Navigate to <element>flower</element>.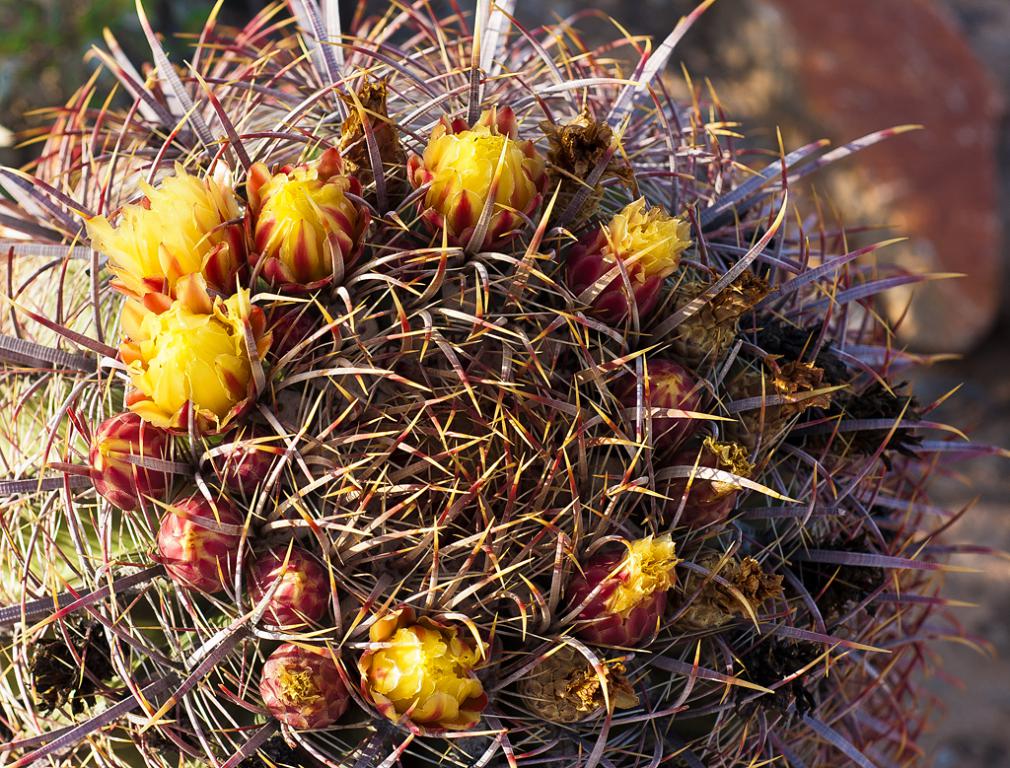
Navigation target: 577,184,694,335.
